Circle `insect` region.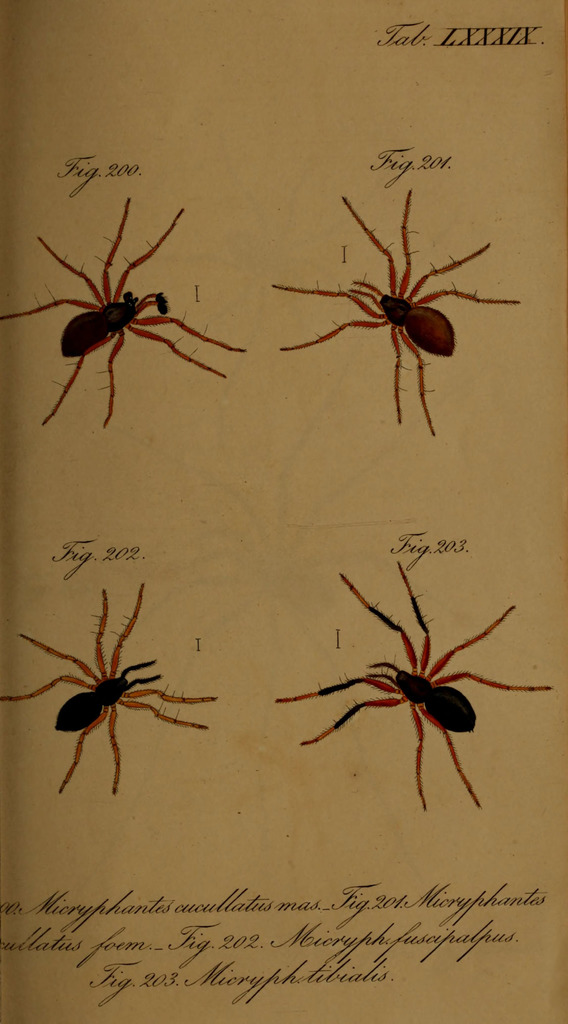
Region: 271,564,553,810.
